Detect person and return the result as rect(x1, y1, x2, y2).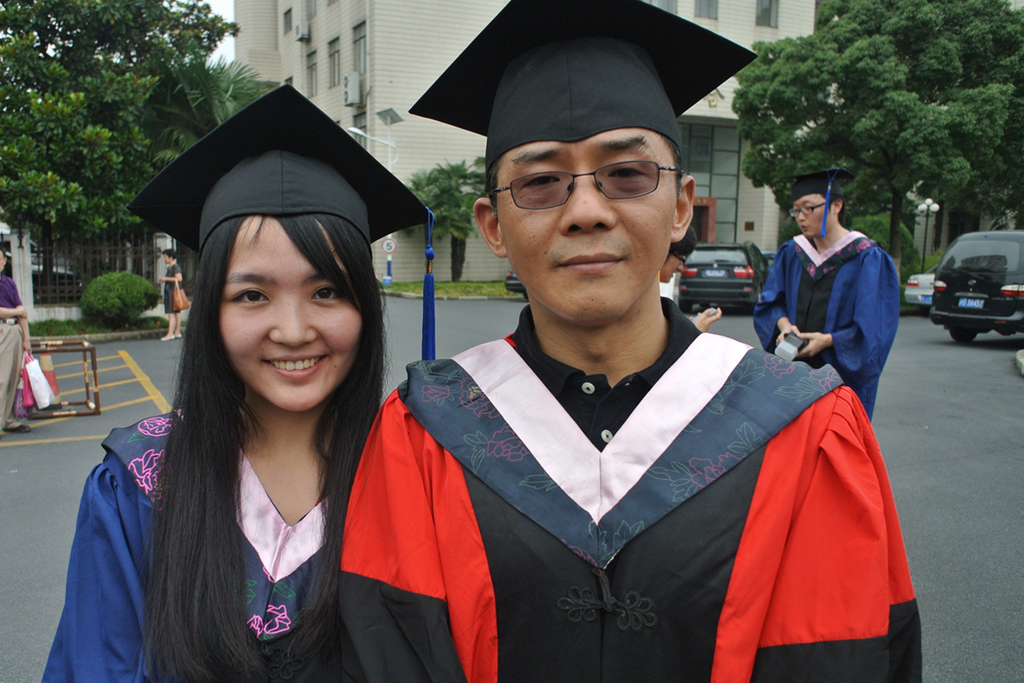
rect(764, 174, 907, 438).
